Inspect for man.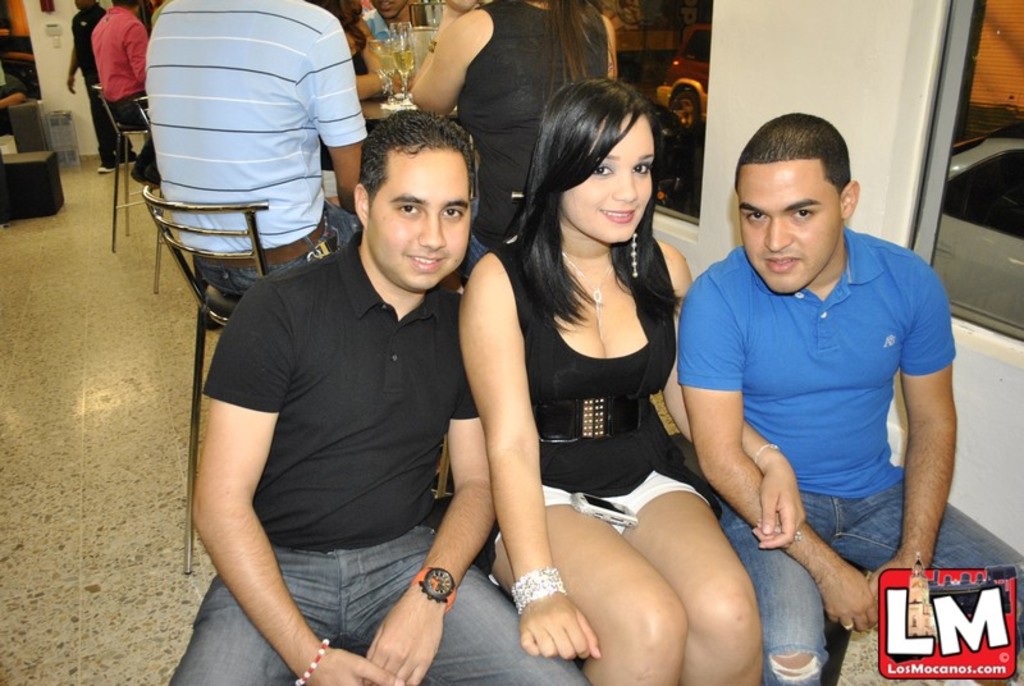
Inspection: <region>148, 0, 361, 291</region>.
